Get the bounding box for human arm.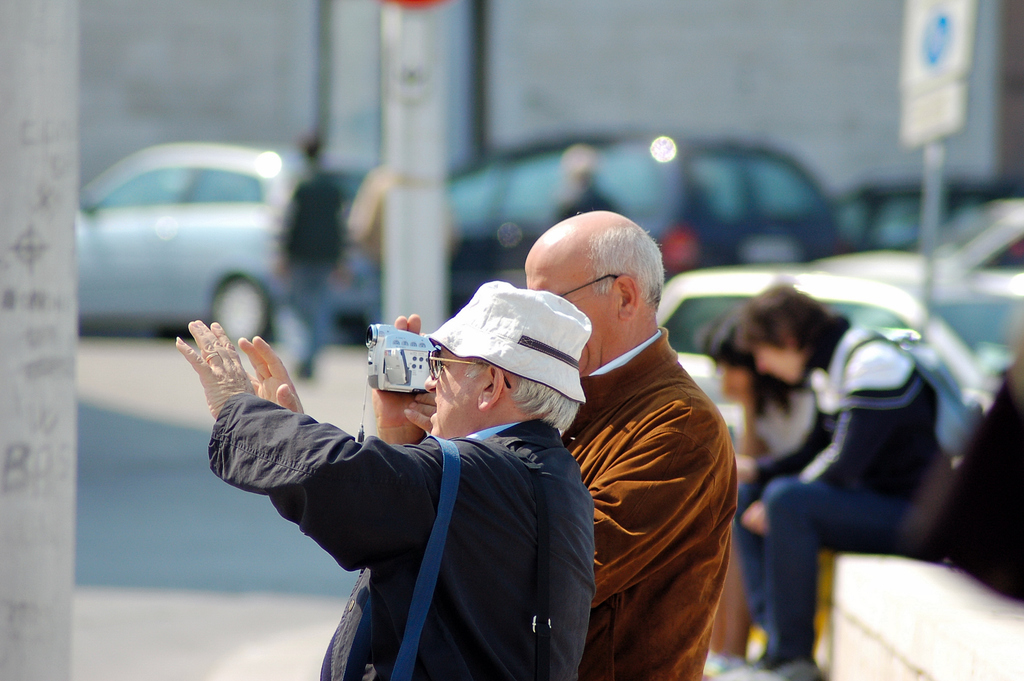
Rect(725, 390, 765, 451).
